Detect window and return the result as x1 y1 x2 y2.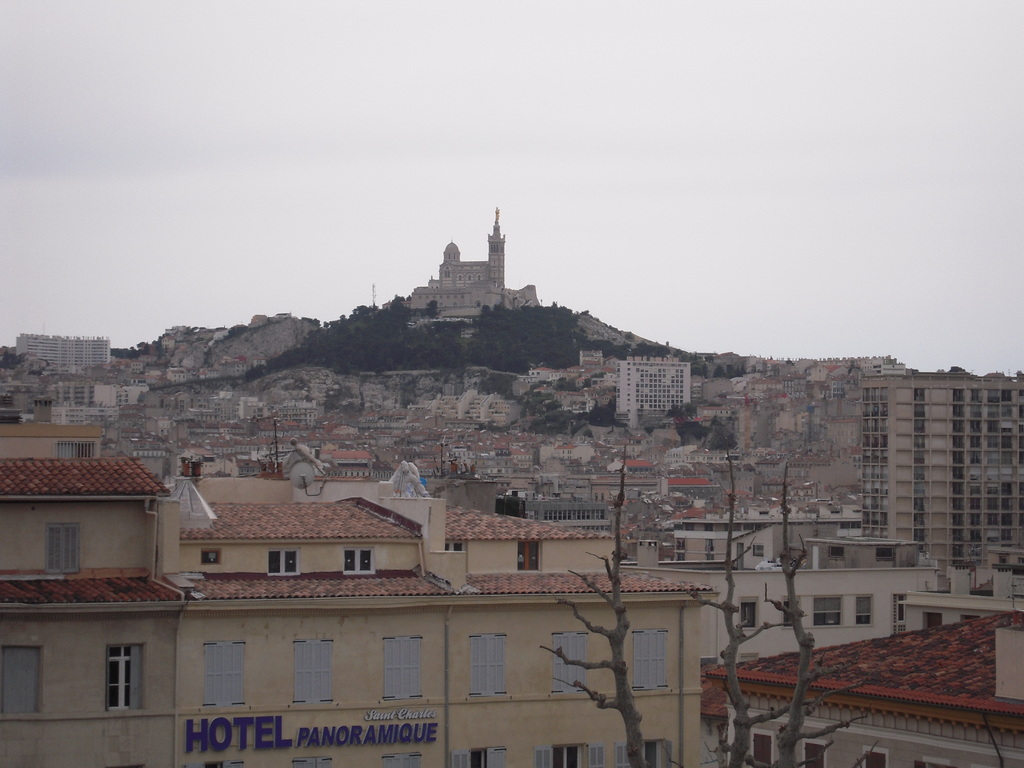
444 270 450 278.
